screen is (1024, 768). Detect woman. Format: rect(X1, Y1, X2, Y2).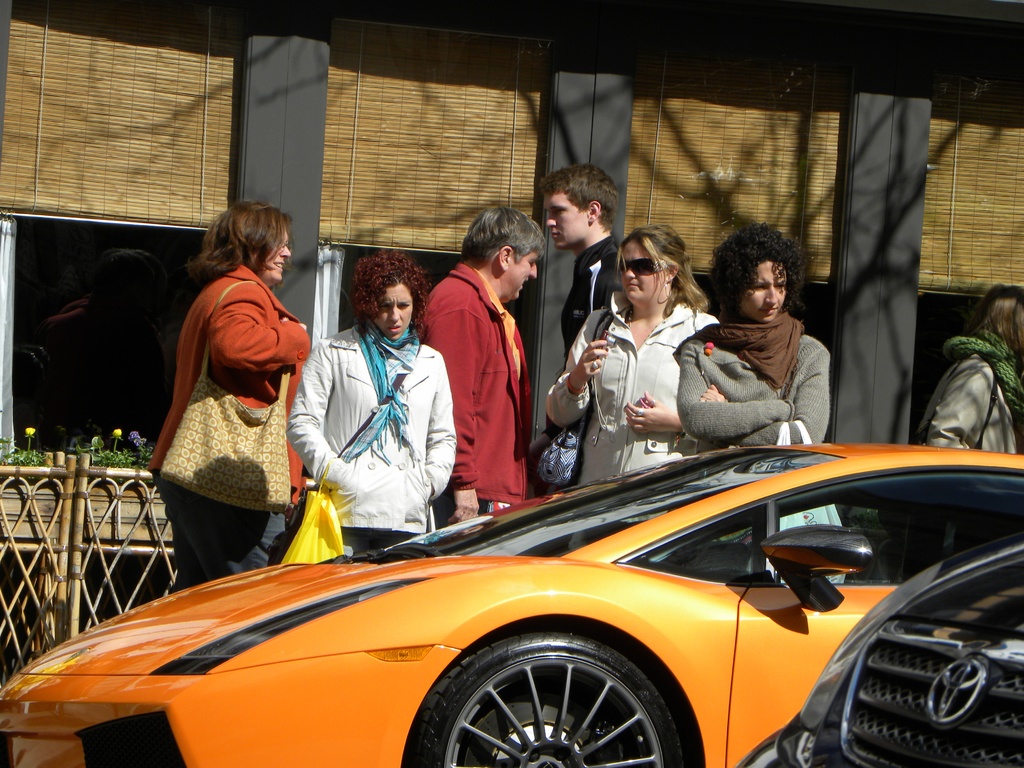
rect(543, 209, 732, 484).
